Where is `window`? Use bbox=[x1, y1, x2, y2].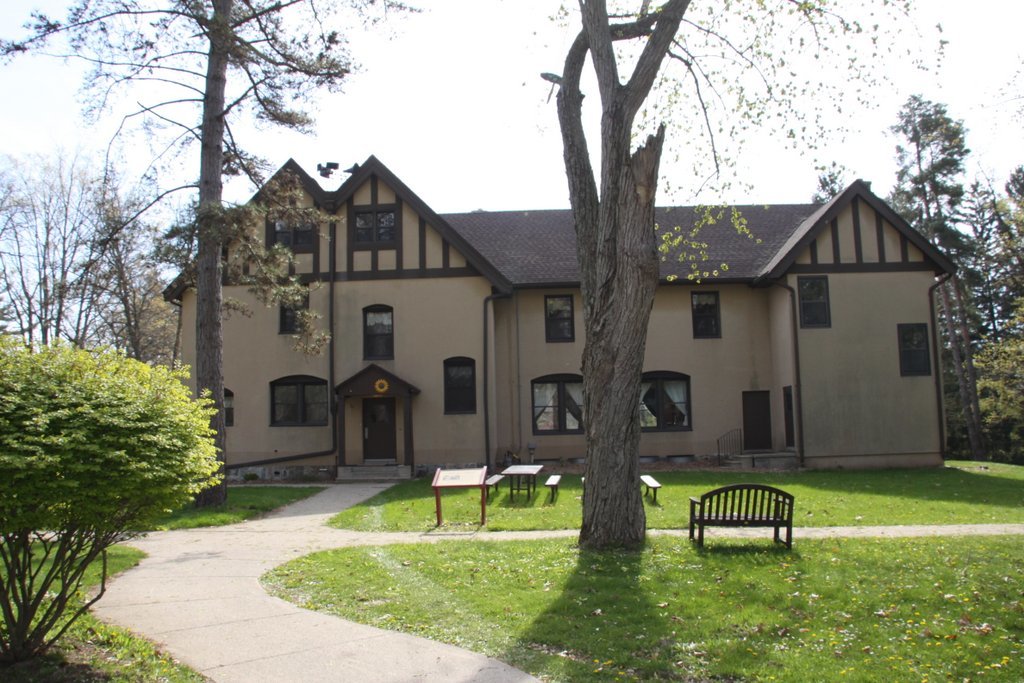
bbox=[253, 366, 323, 438].
